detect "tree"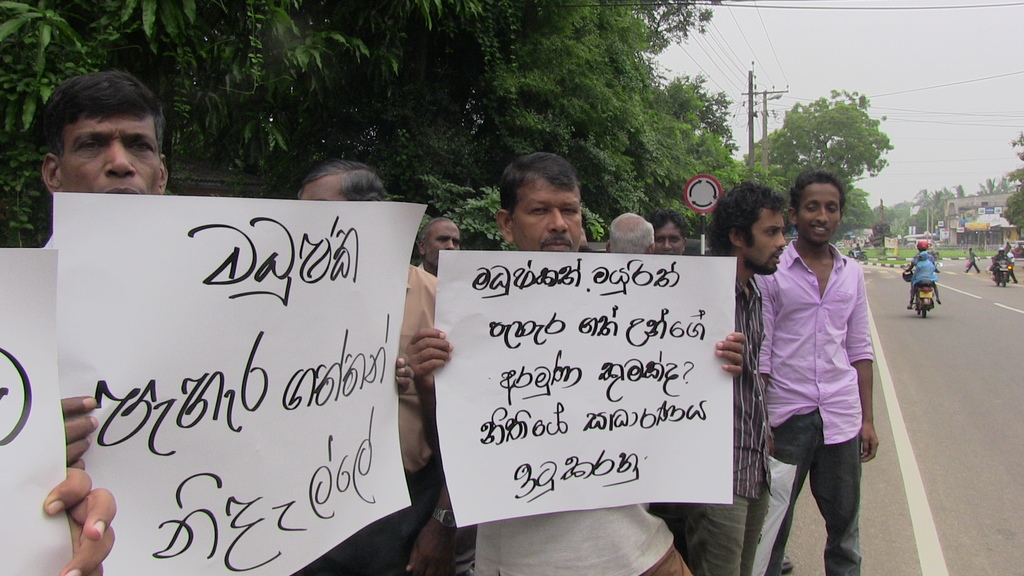
[970,176,1016,196]
